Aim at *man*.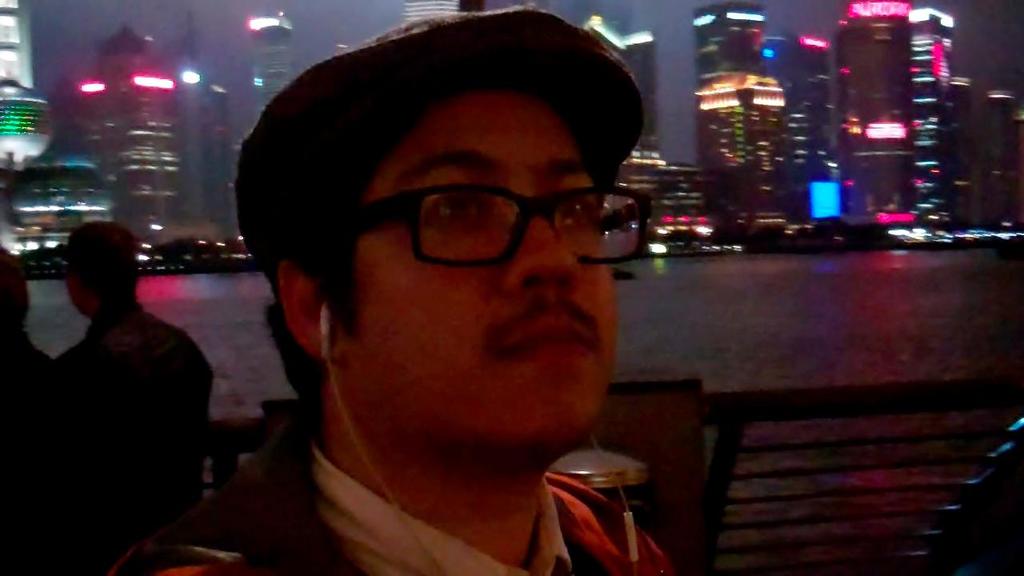
Aimed at pyautogui.locateOnScreen(0, 250, 101, 575).
